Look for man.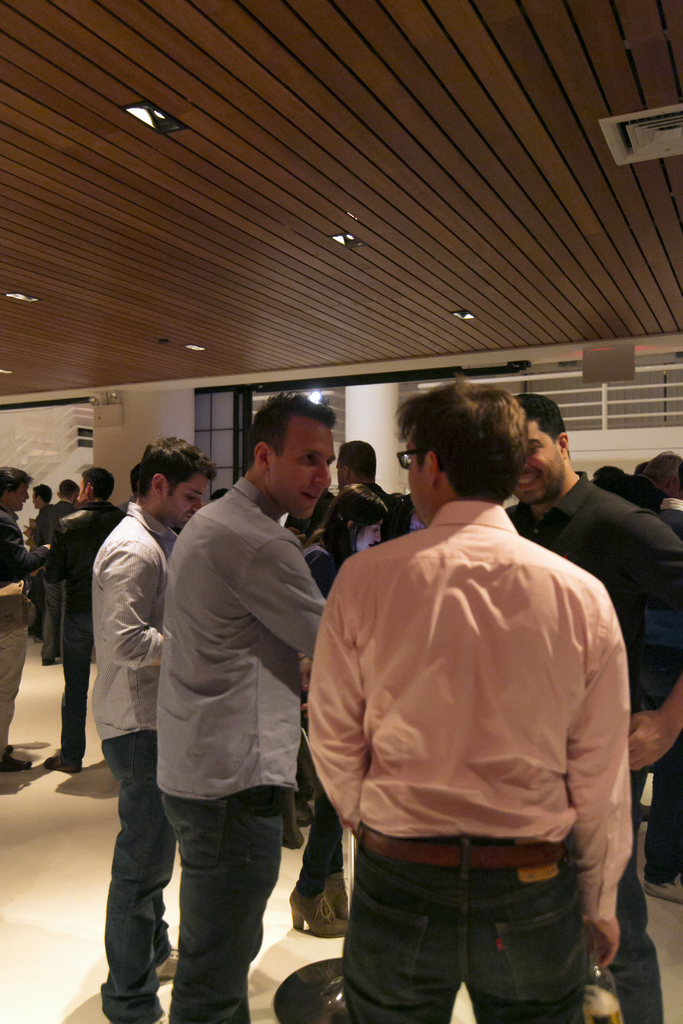
Found: 106,449,220,1023.
